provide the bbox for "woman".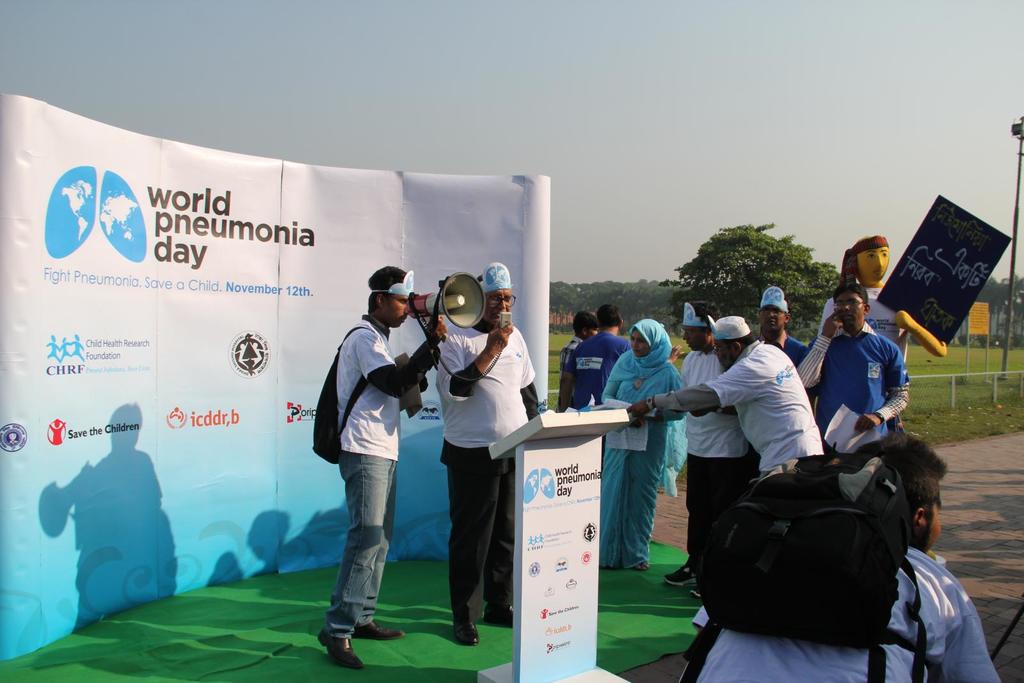
(x1=555, y1=312, x2=596, y2=421).
